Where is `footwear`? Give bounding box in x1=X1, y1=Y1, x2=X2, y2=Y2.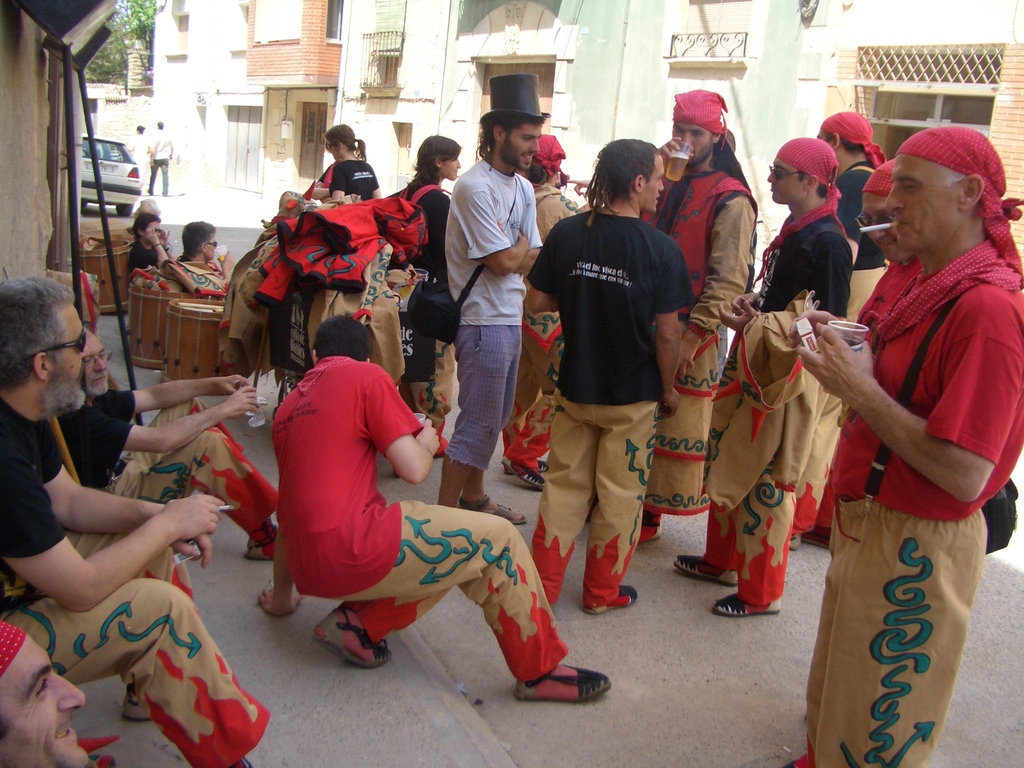
x1=249, y1=524, x2=276, y2=556.
